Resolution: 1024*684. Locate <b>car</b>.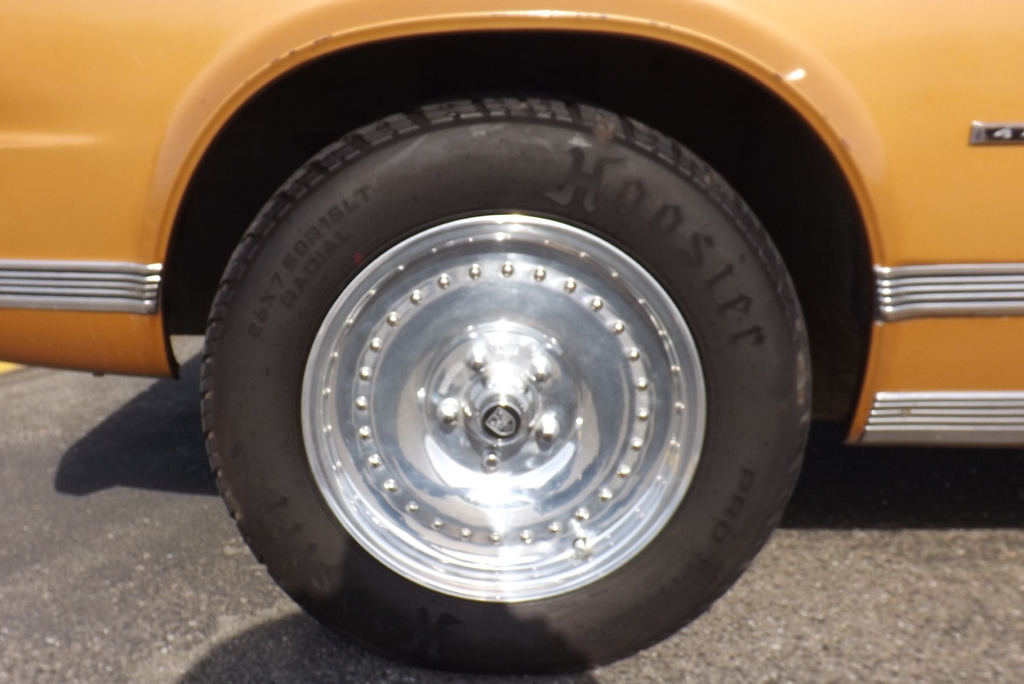
crop(0, 0, 1021, 672).
